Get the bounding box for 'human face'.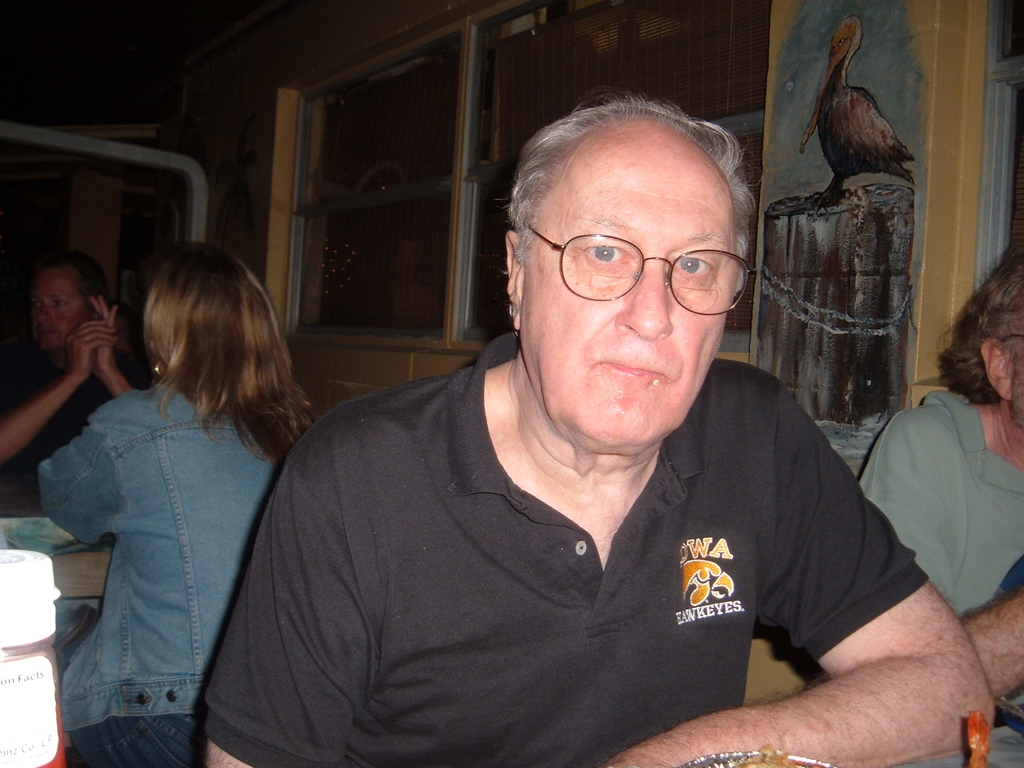
29/271/88/355.
